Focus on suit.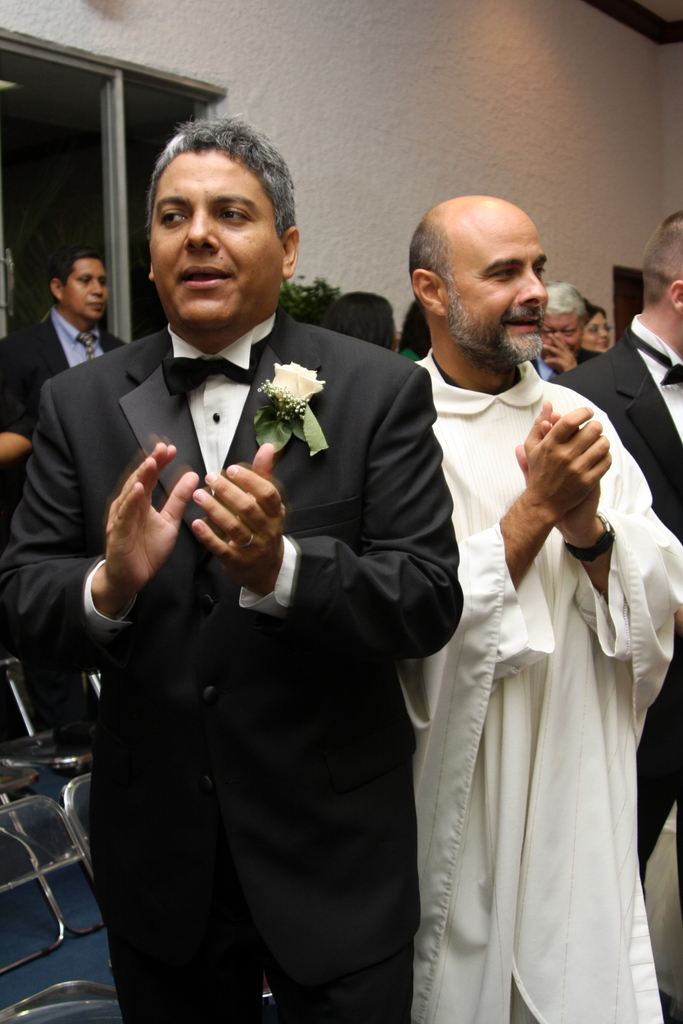
Focused at {"x1": 558, "y1": 314, "x2": 682, "y2": 901}.
